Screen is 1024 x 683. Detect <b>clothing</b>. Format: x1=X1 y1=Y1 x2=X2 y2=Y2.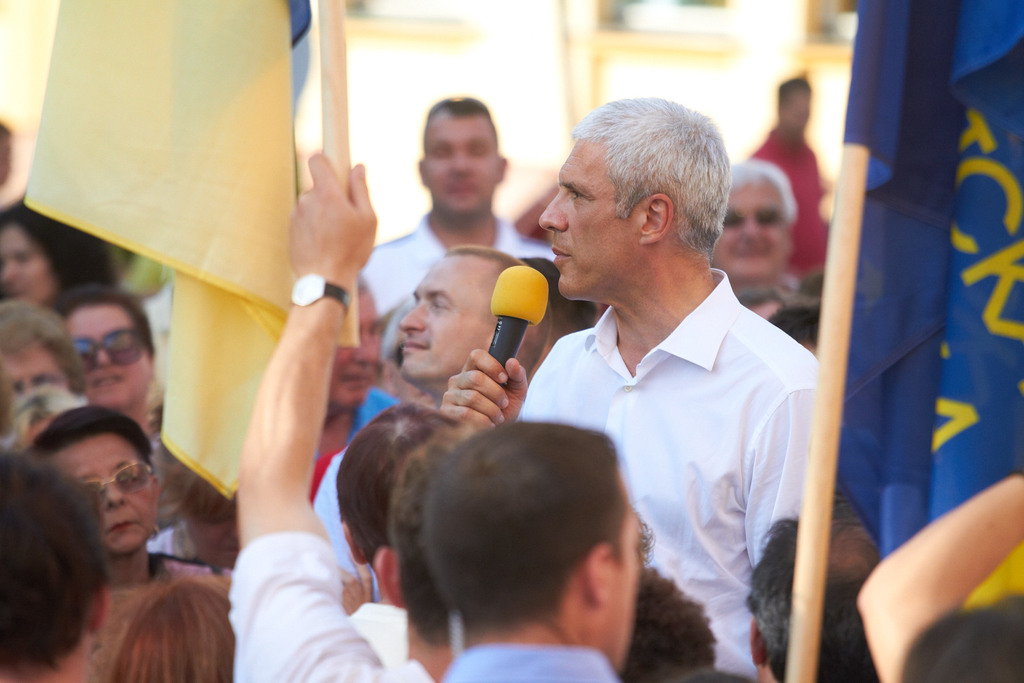
x1=893 y1=601 x2=1023 y2=682.
